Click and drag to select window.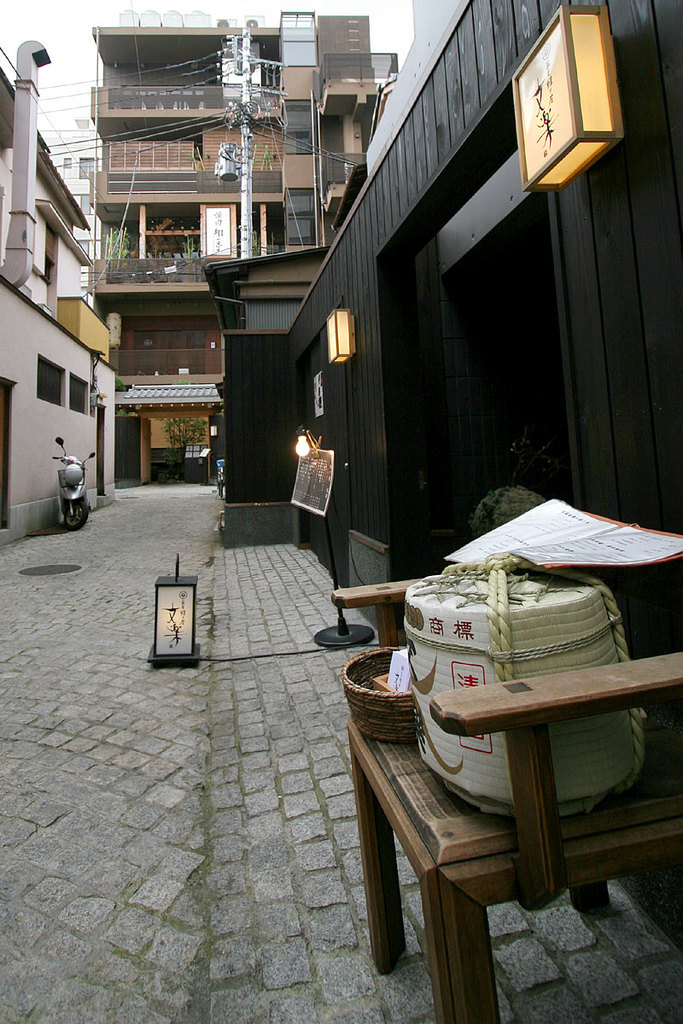
Selection: (x1=35, y1=355, x2=63, y2=408).
